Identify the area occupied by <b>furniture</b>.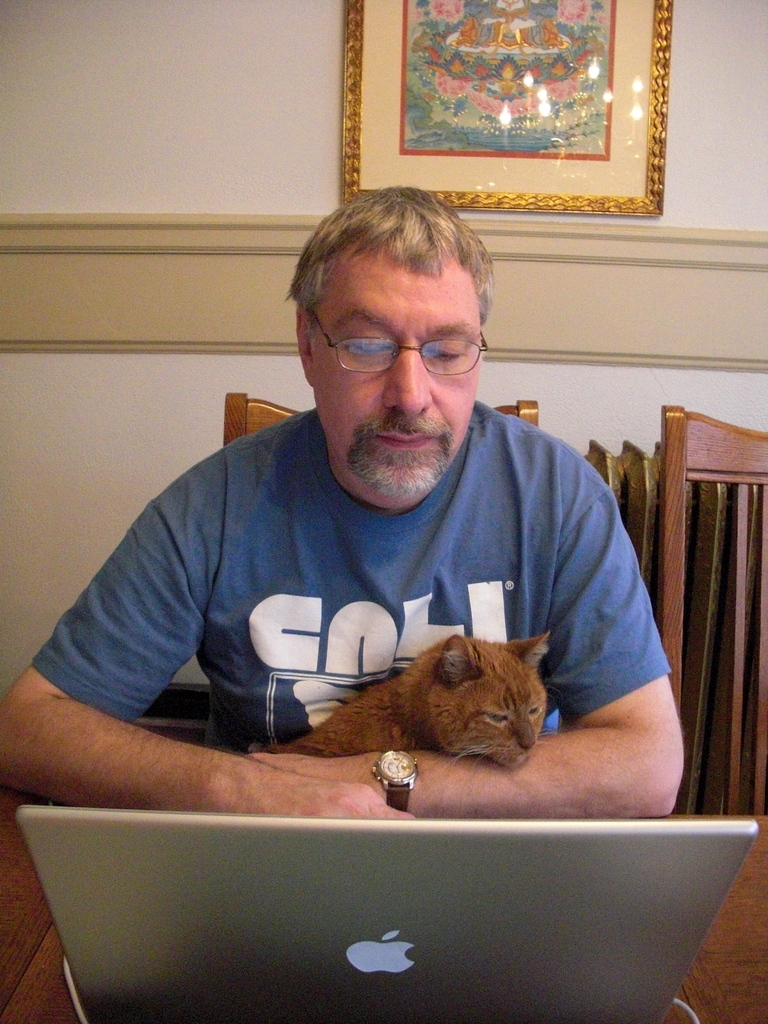
Area: {"left": 216, "top": 388, "right": 538, "bottom": 451}.
